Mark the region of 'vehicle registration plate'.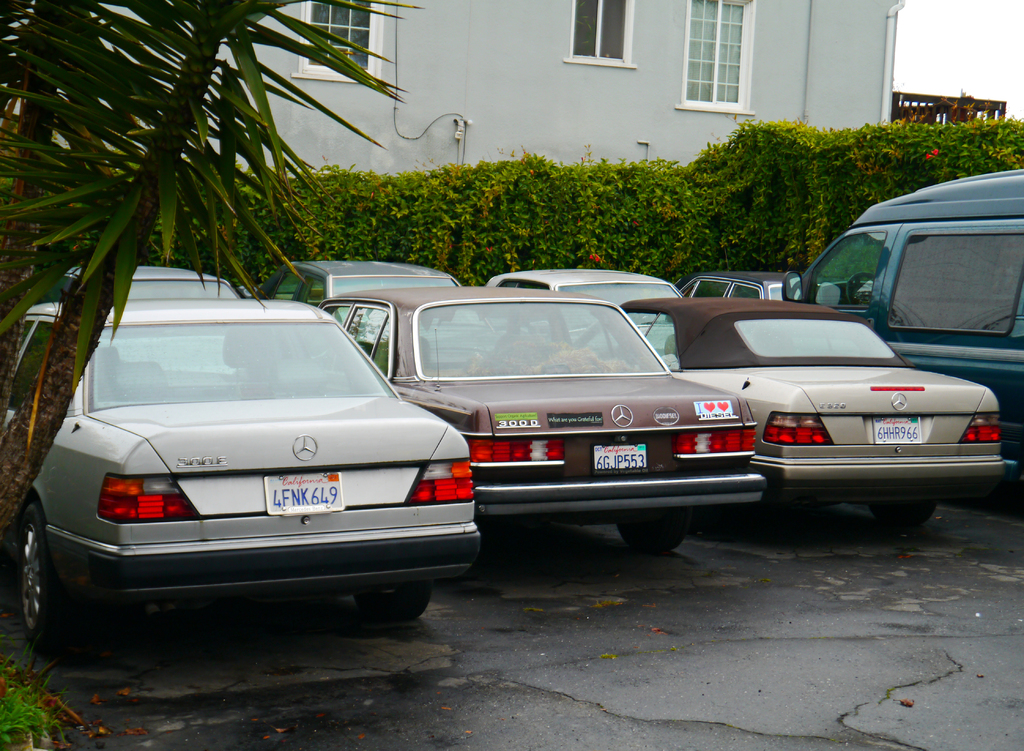
Region: 262/471/347/514.
